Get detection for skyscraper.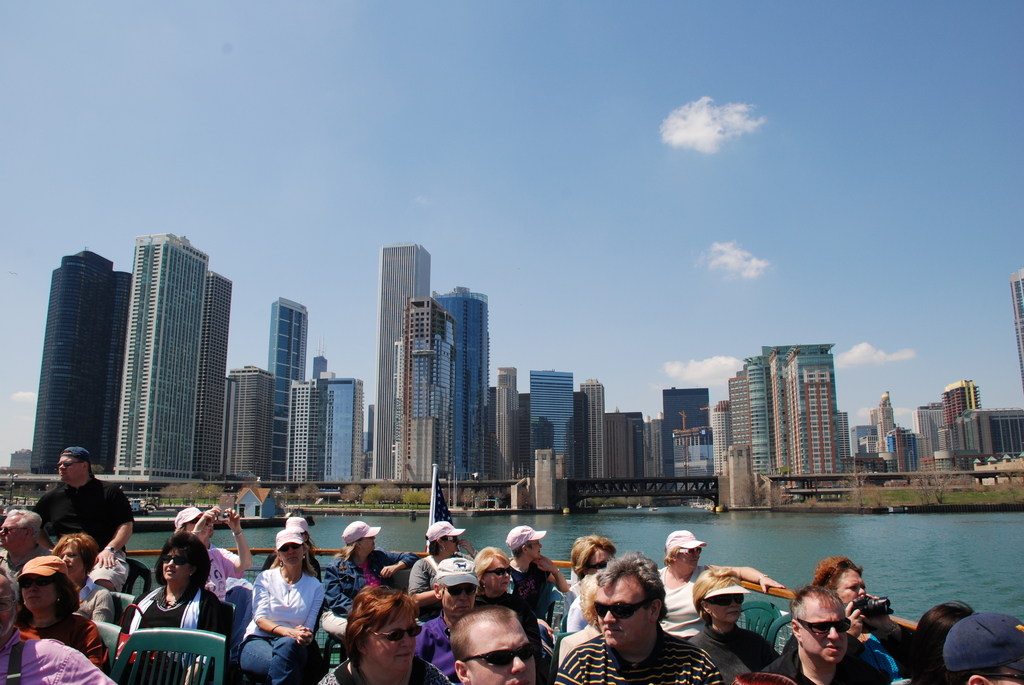
Detection: 364, 240, 435, 492.
